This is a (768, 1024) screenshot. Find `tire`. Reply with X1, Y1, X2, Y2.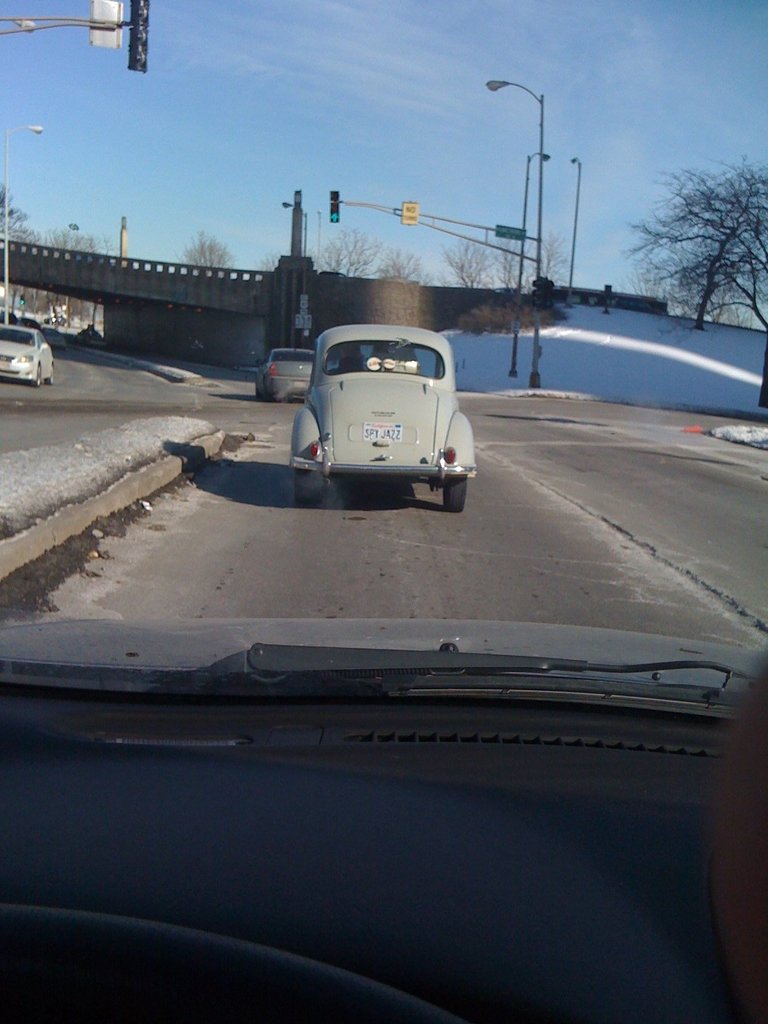
252, 380, 262, 401.
